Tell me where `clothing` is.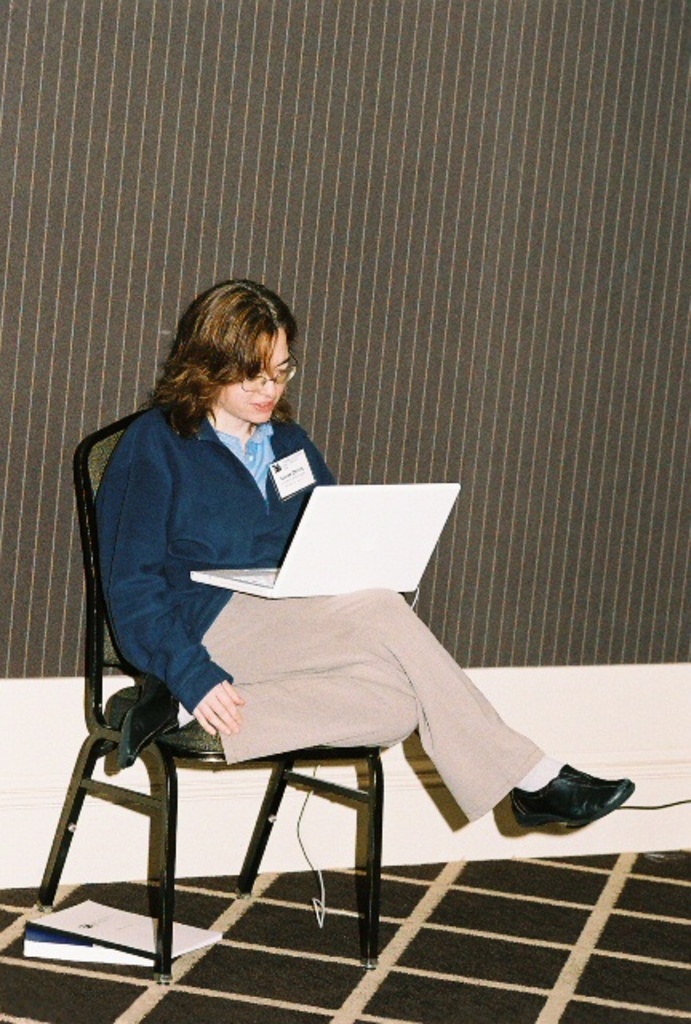
`clothing` is at bbox(70, 382, 496, 814).
